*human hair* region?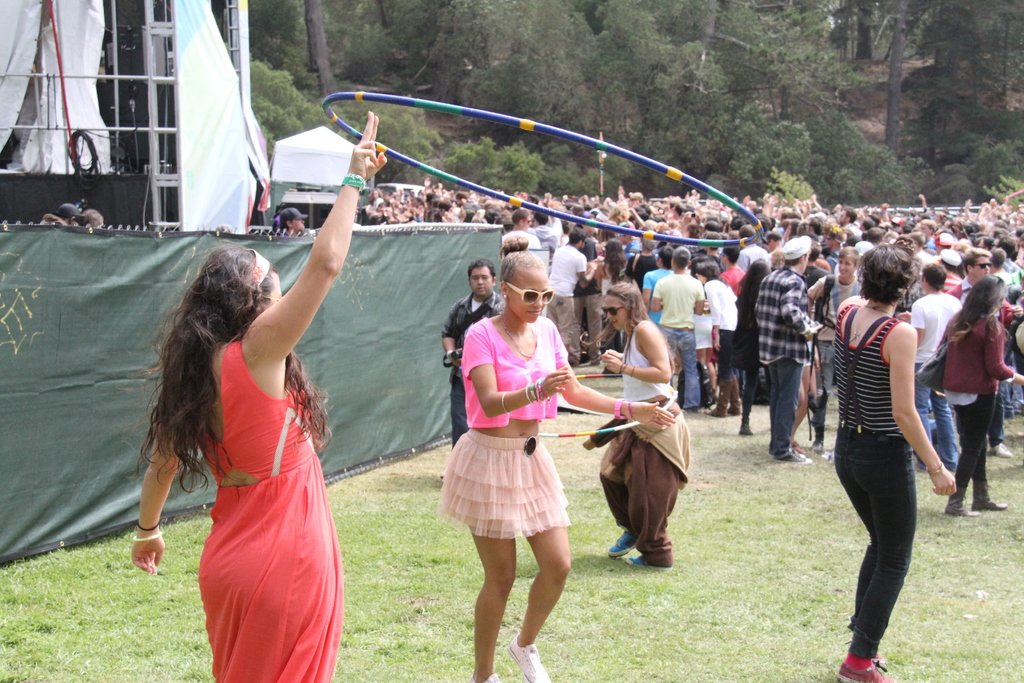
rect(530, 193, 539, 202)
